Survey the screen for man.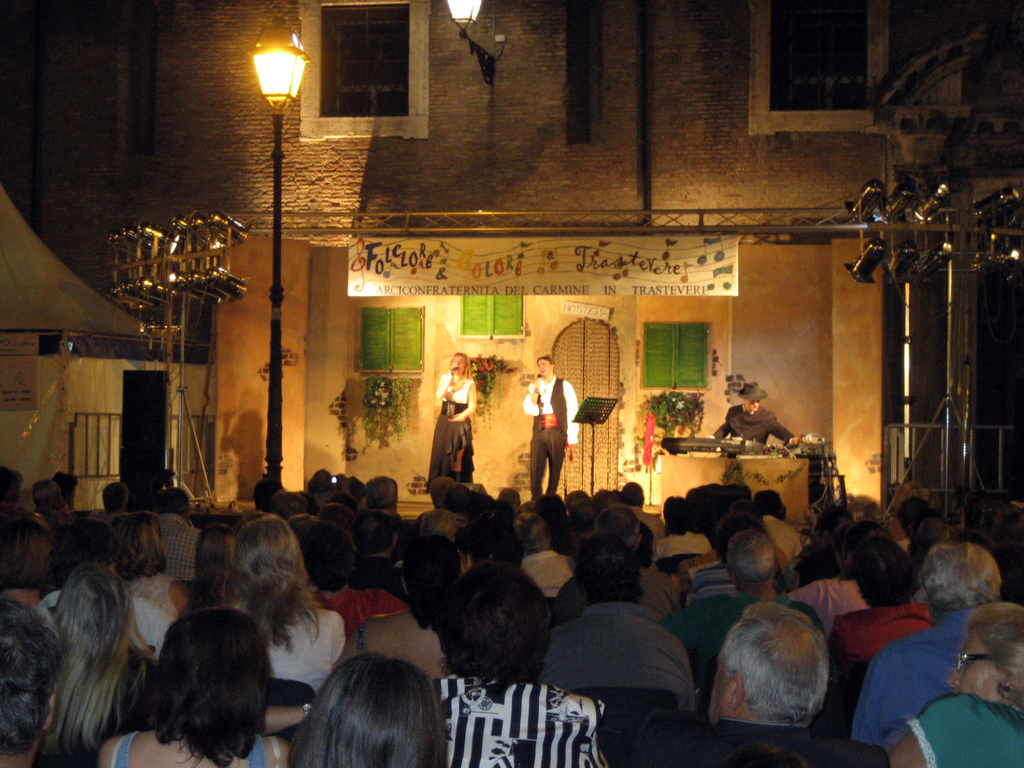
Survey found: <region>523, 355, 586, 500</region>.
